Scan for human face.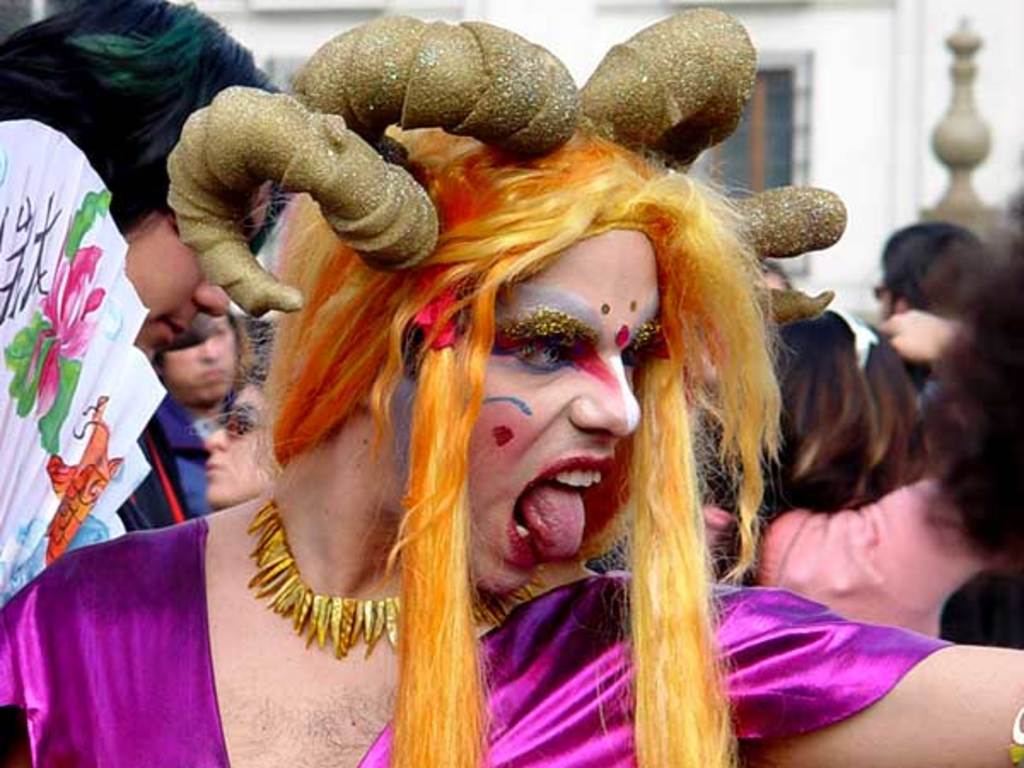
Scan result: left=125, top=191, right=268, bottom=358.
